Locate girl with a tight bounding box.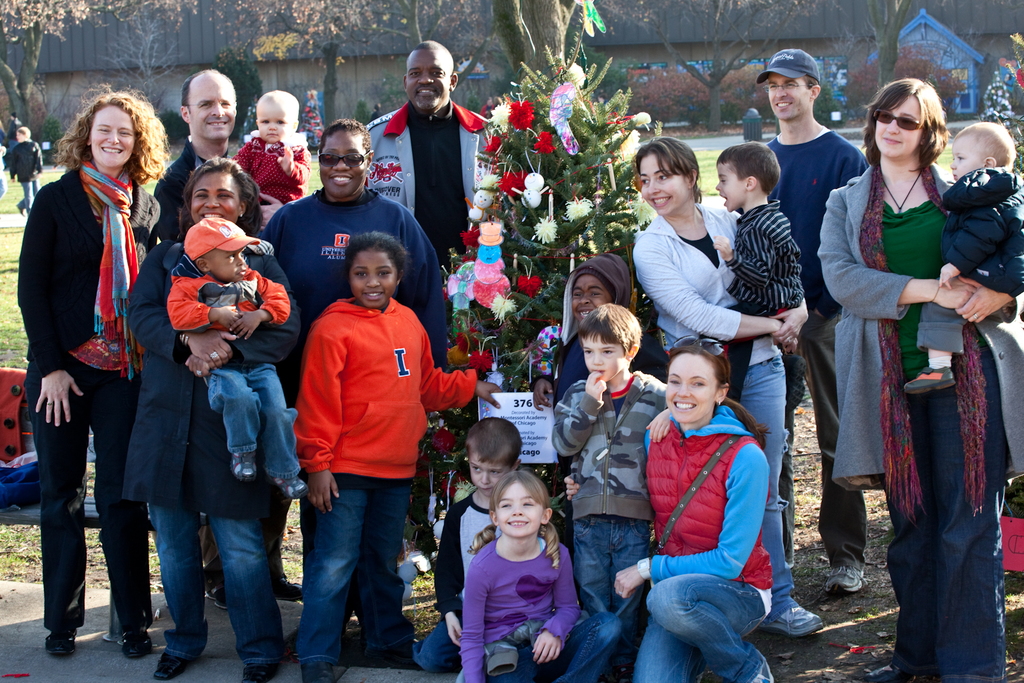
box=[614, 337, 778, 682].
